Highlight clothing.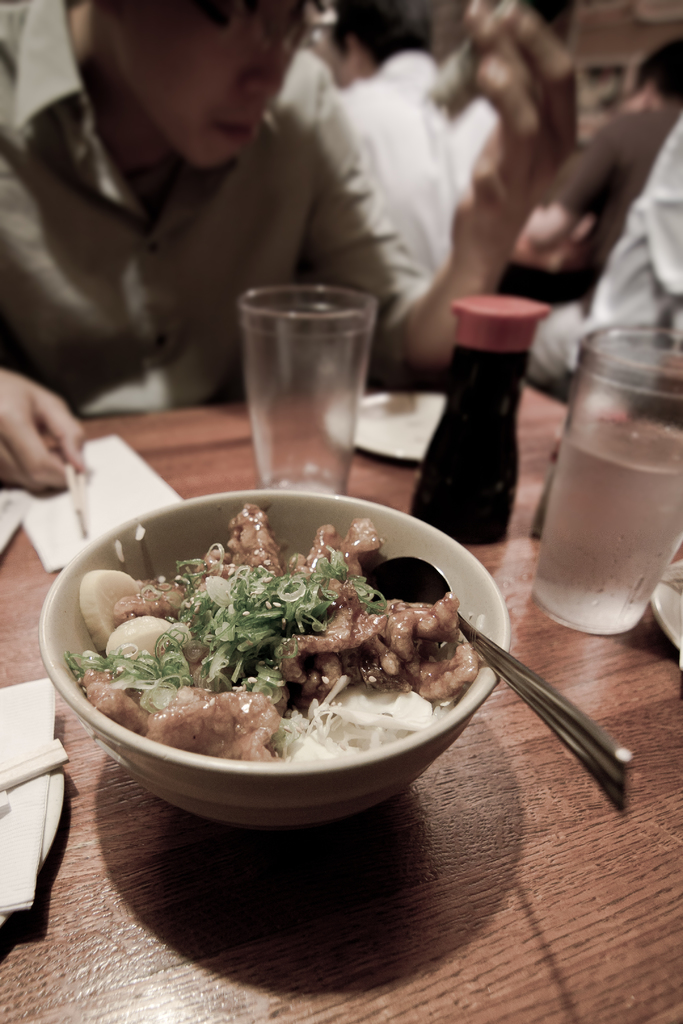
Highlighted region: BBox(0, 6, 441, 420).
